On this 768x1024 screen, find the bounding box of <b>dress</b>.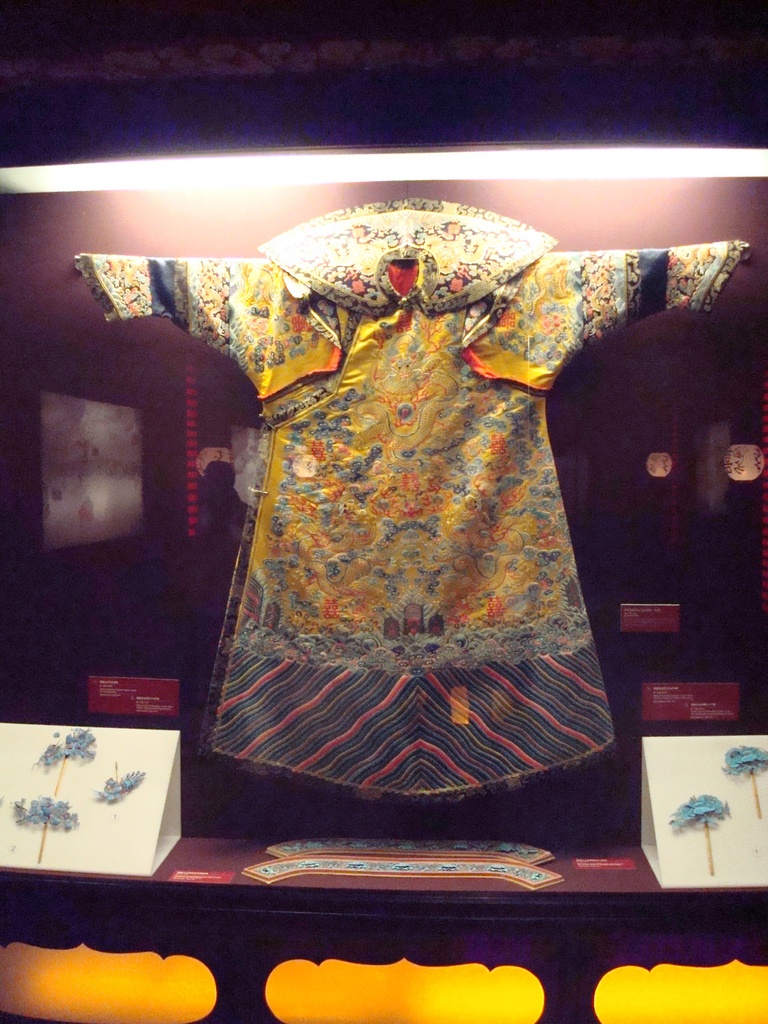
Bounding box: {"left": 75, "top": 195, "right": 754, "bottom": 809}.
